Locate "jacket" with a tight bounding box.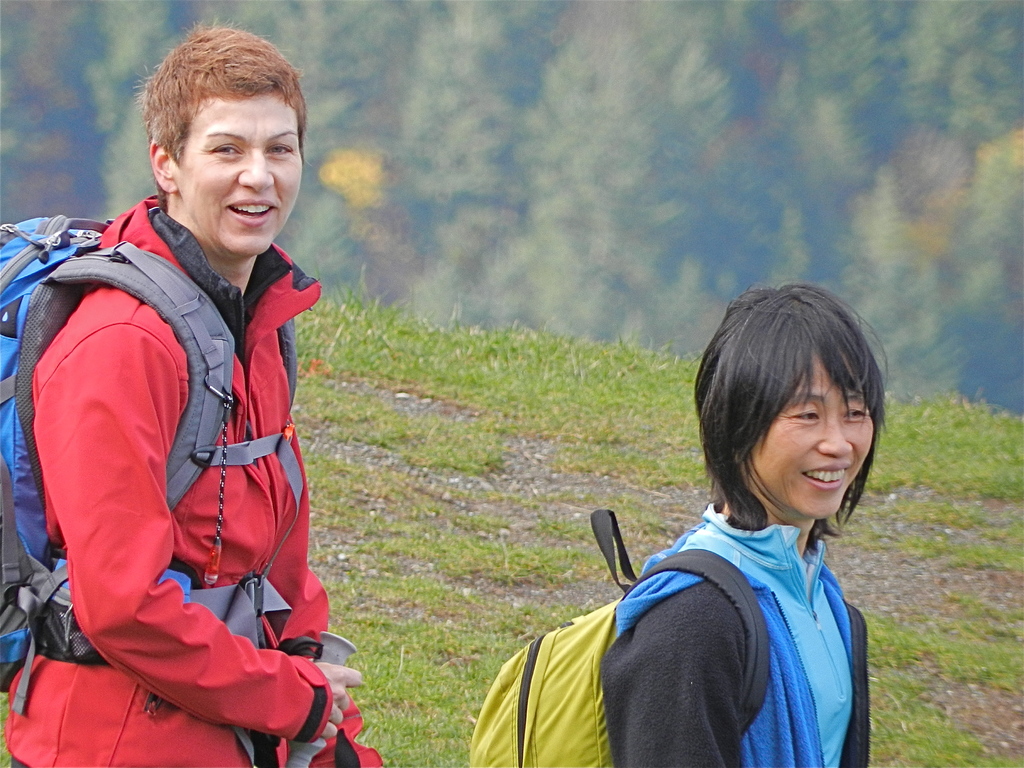
bbox=[4, 165, 352, 767].
